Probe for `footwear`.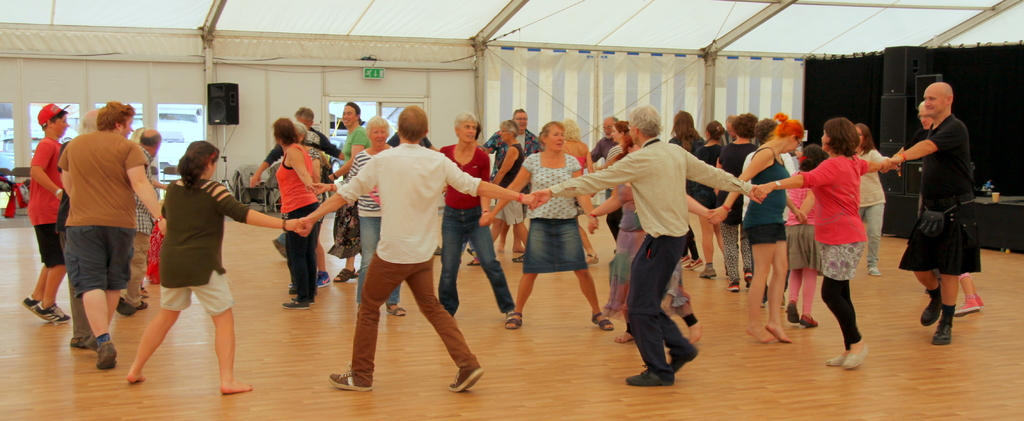
Probe result: 22:299:67:318.
